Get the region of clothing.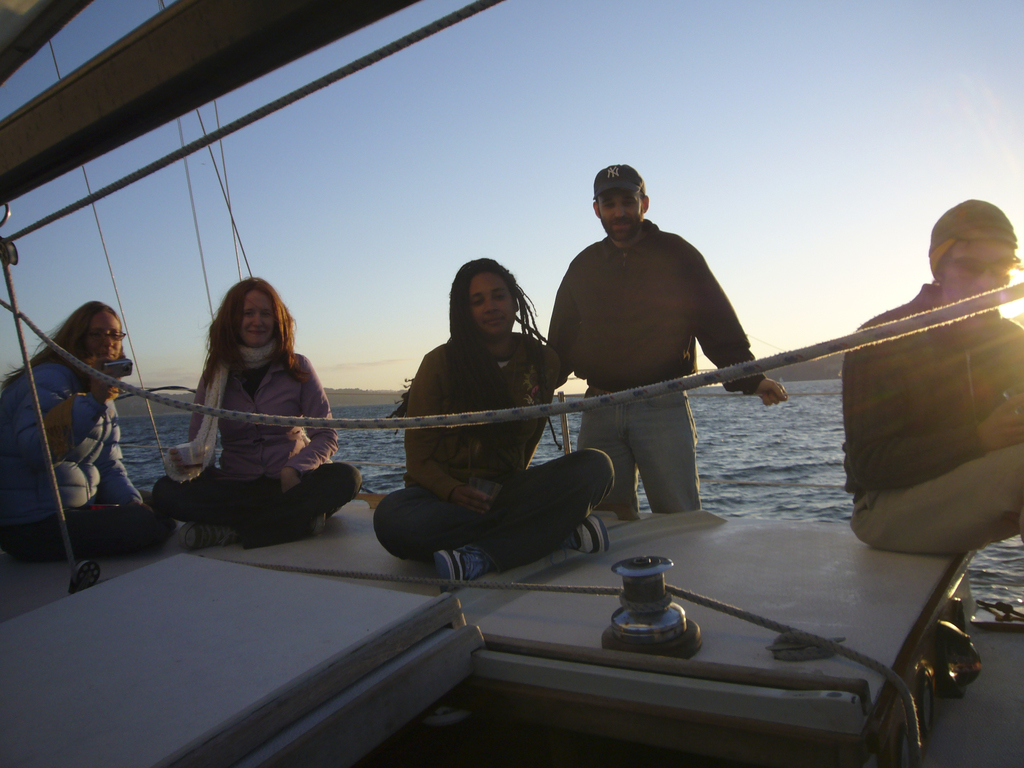
x1=832, y1=221, x2=1021, y2=573.
